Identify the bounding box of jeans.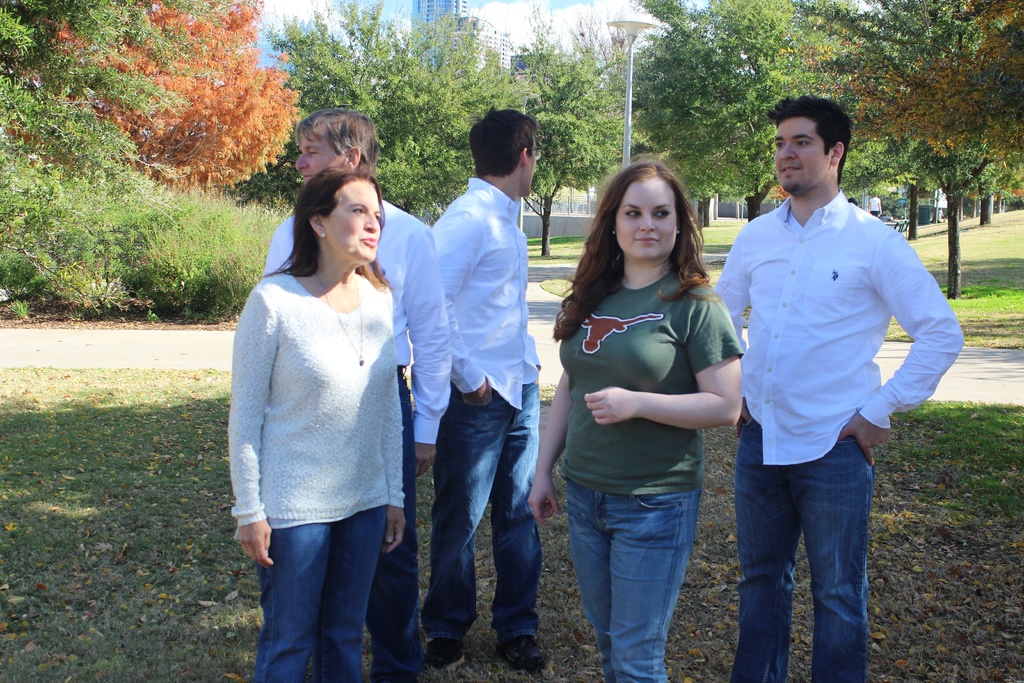
box(257, 508, 384, 682).
